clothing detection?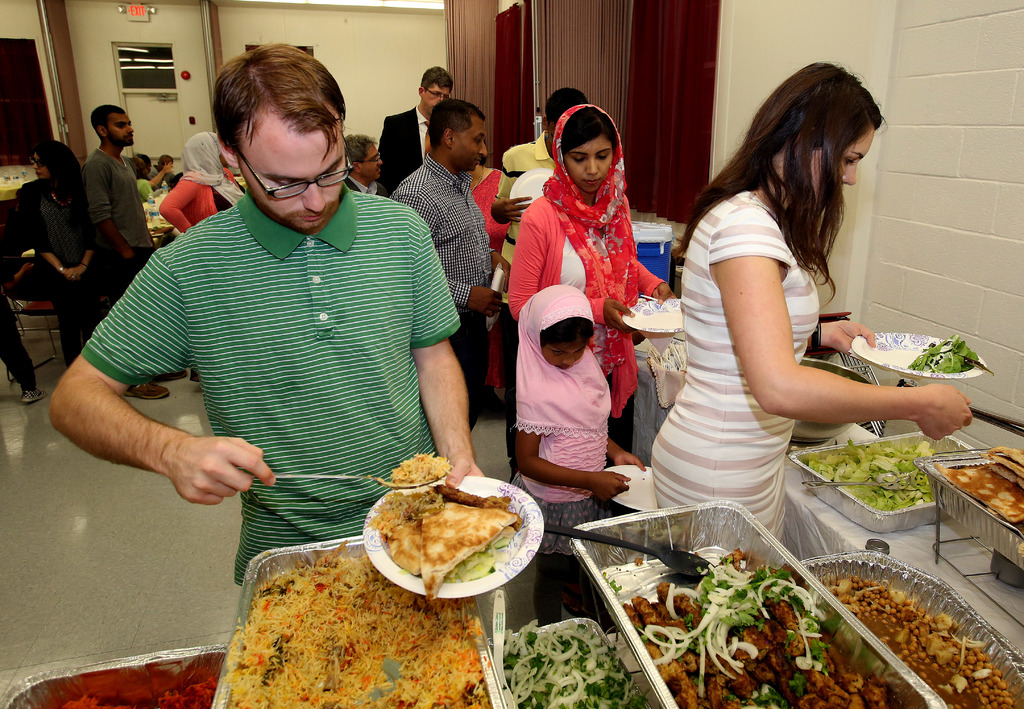
bbox=[511, 277, 609, 549]
